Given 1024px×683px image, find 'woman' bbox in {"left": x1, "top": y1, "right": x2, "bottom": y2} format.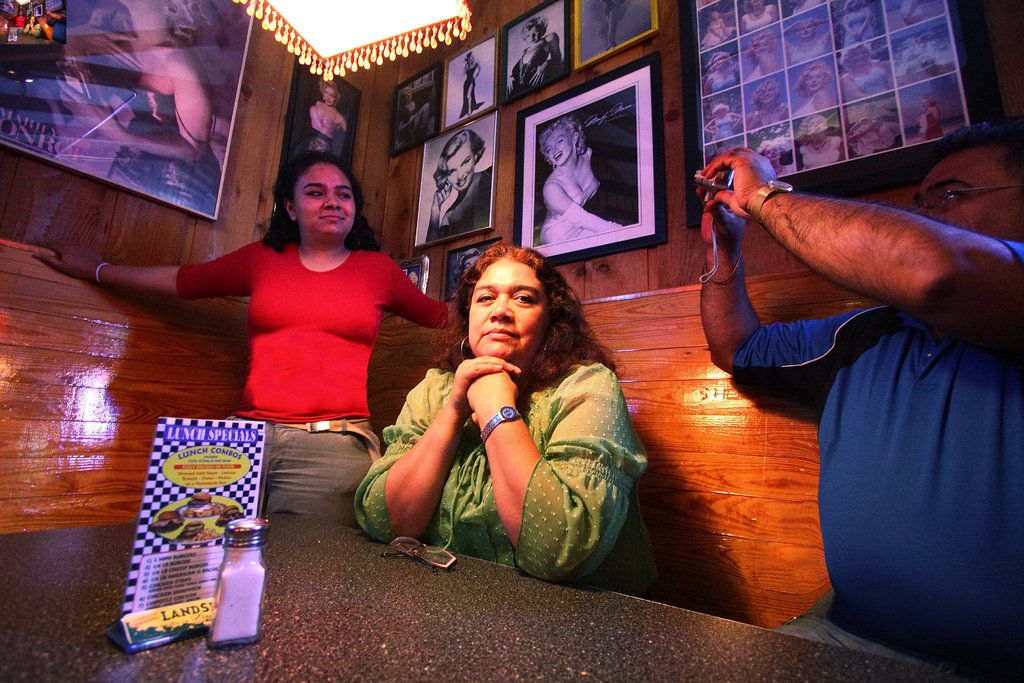
{"left": 792, "top": 63, "right": 831, "bottom": 119}.
